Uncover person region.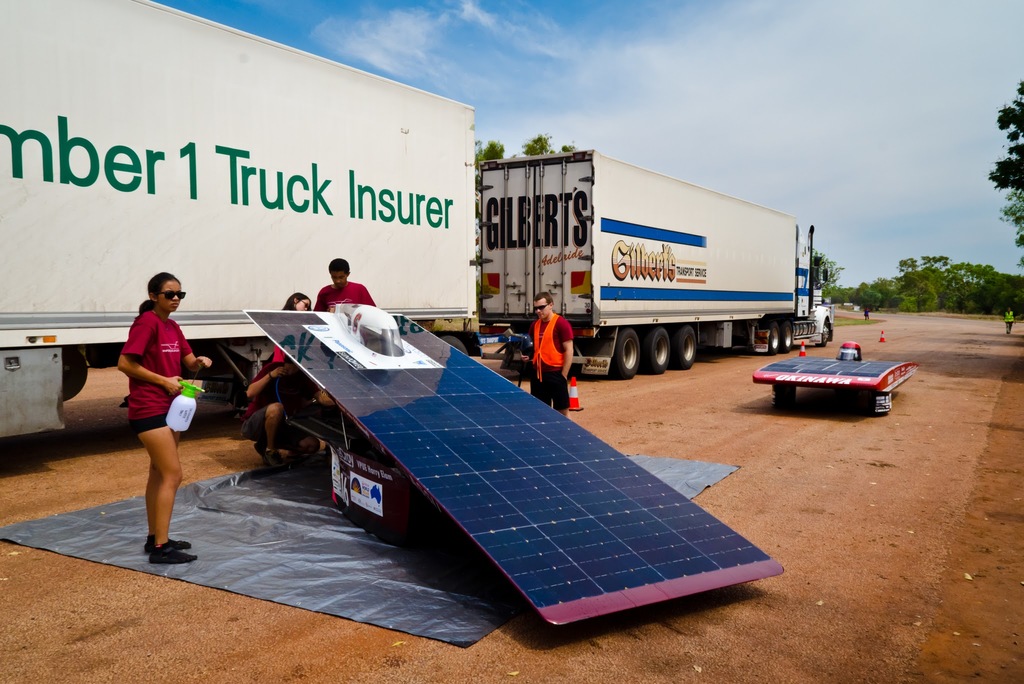
Uncovered: detection(108, 256, 198, 563).
